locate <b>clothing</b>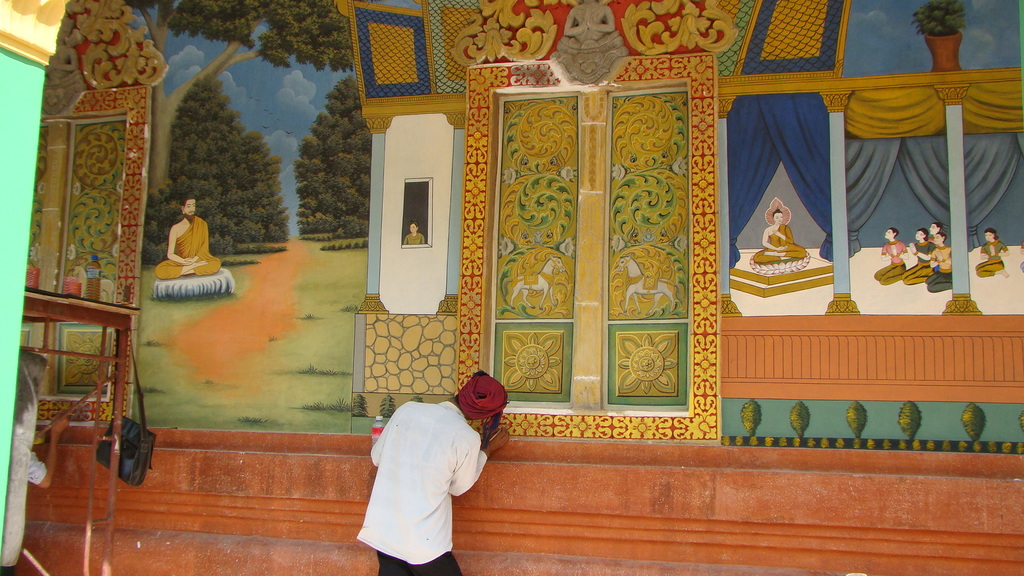
bbox=[750, 228, 805, 262]
